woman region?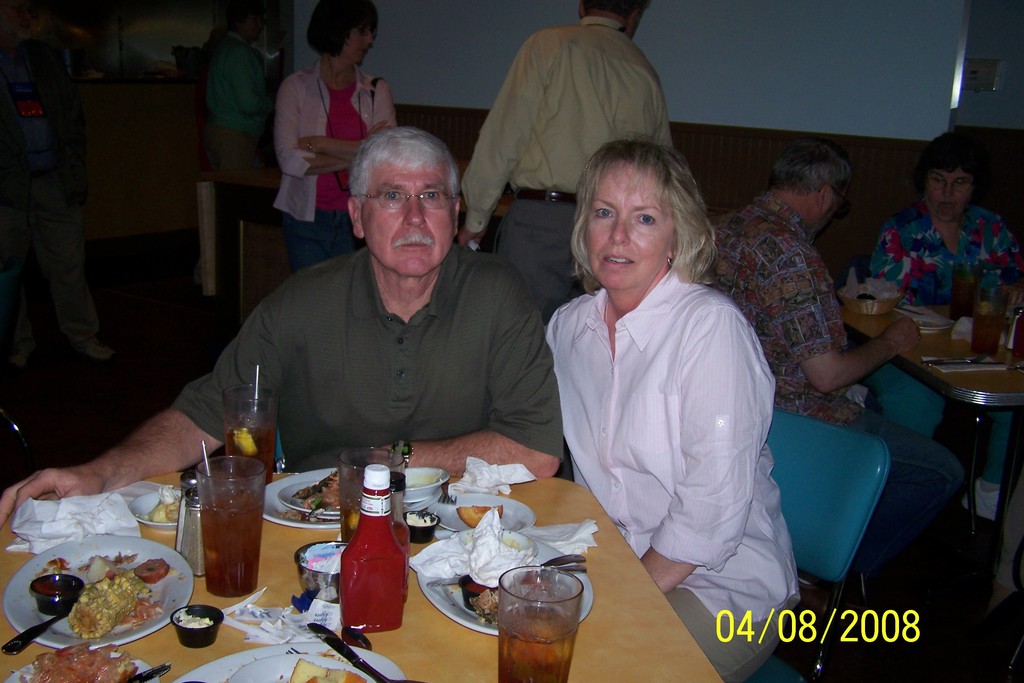
bbox=[866, 131, 1023, 543]
